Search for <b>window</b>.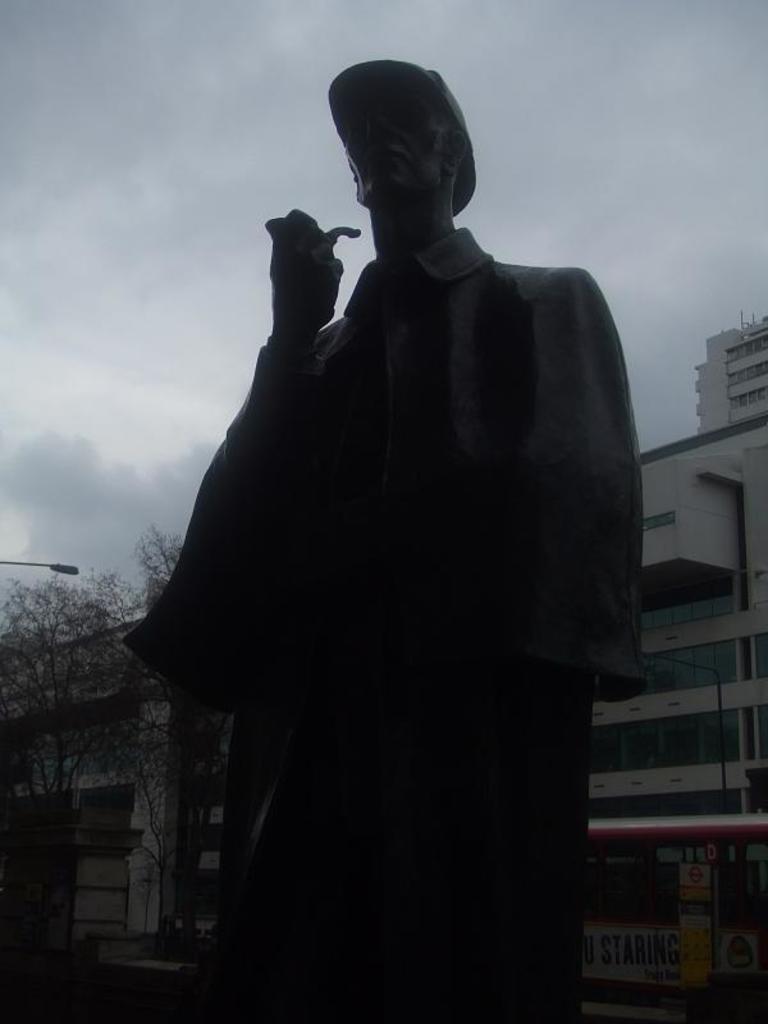
Found at crop(586, 634, 765, 698).
